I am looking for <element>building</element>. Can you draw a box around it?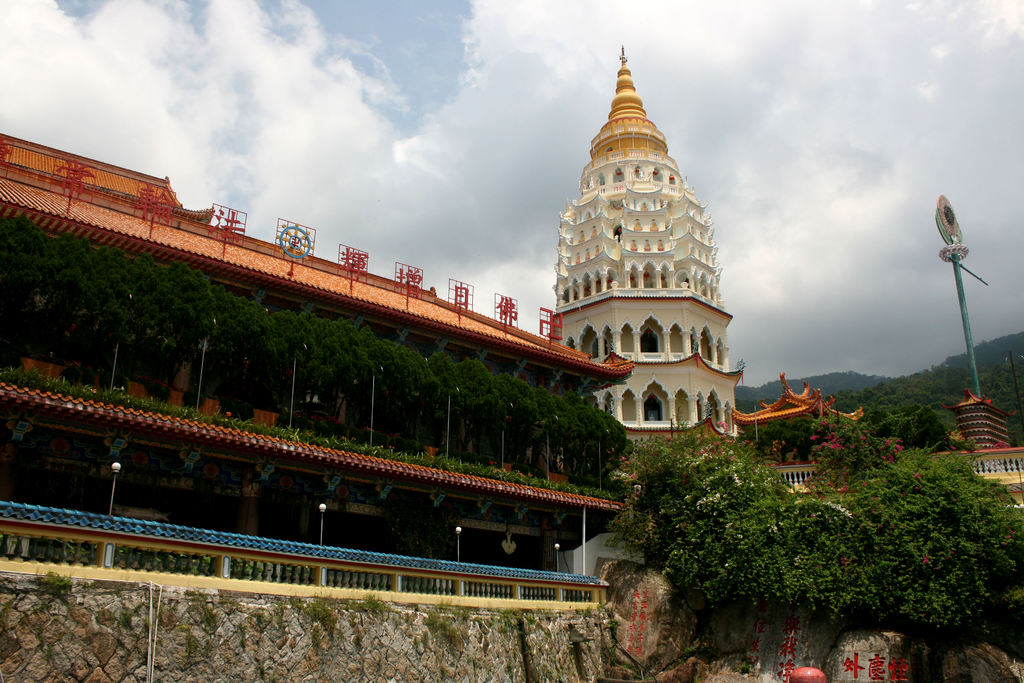
Sure, the bounding box is [left=0, top=130, right=632, bottom=573].
